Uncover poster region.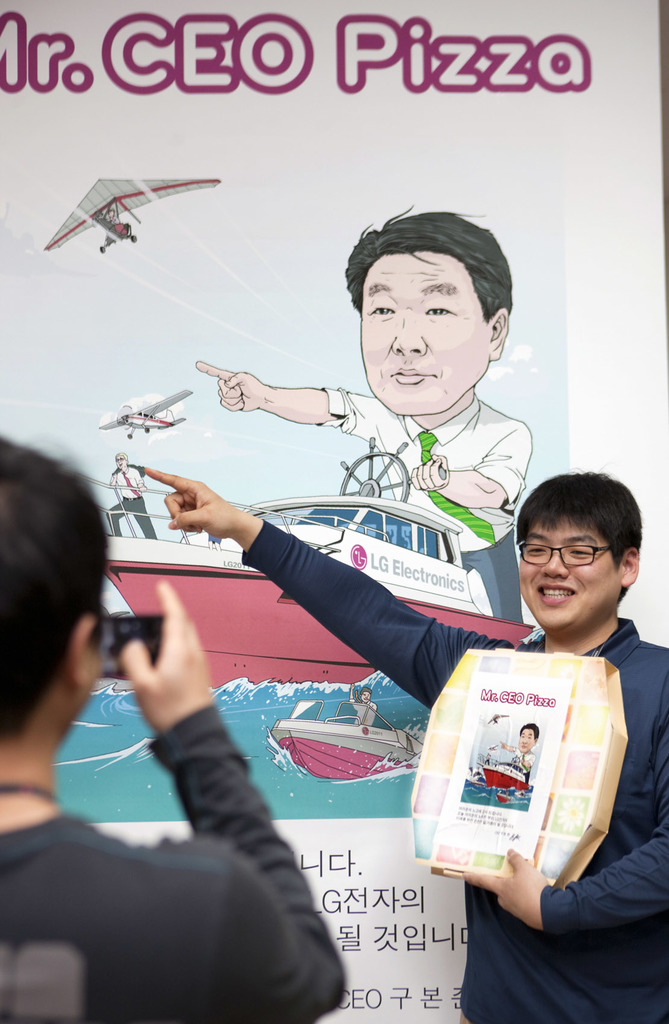
Uncovered: (0, 0, 668, 1023).
